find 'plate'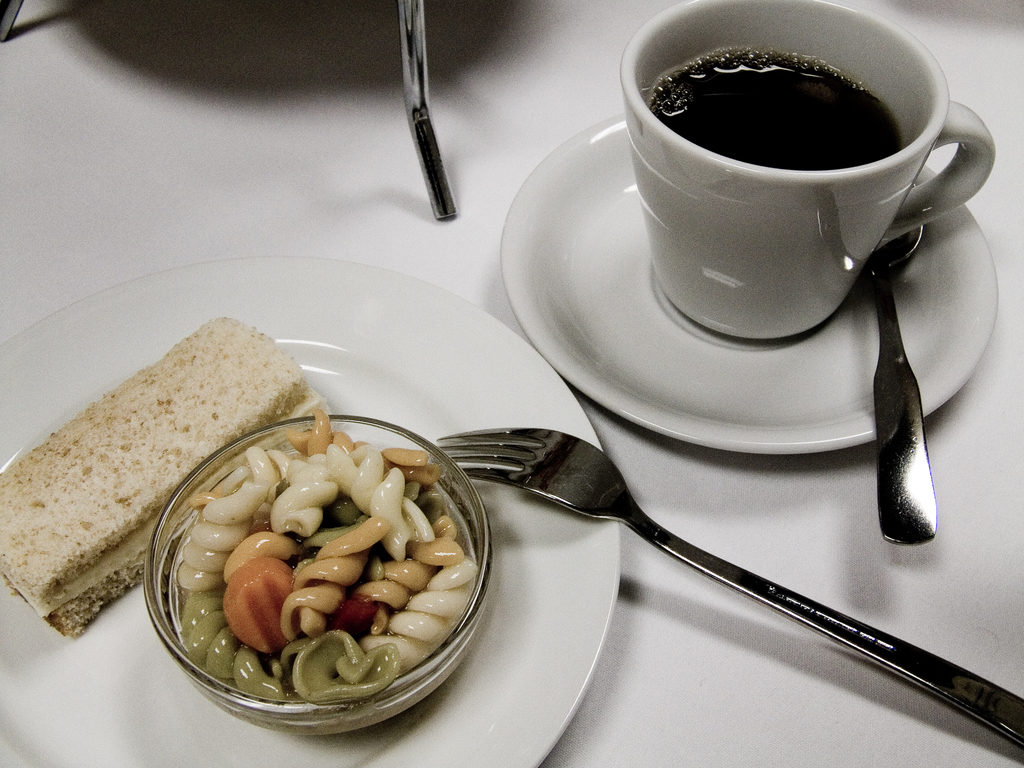
region(492, 111, 1000, 454)
